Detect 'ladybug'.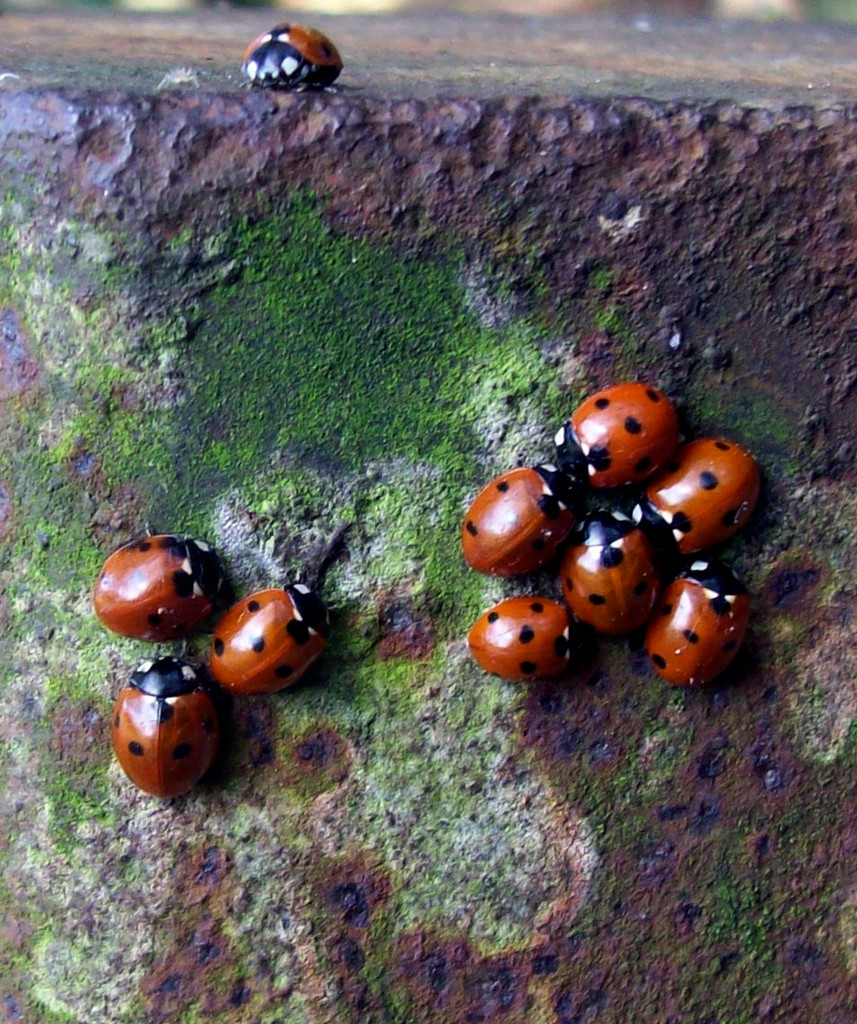
Detected at bbox(90, 533, 212, 641).
